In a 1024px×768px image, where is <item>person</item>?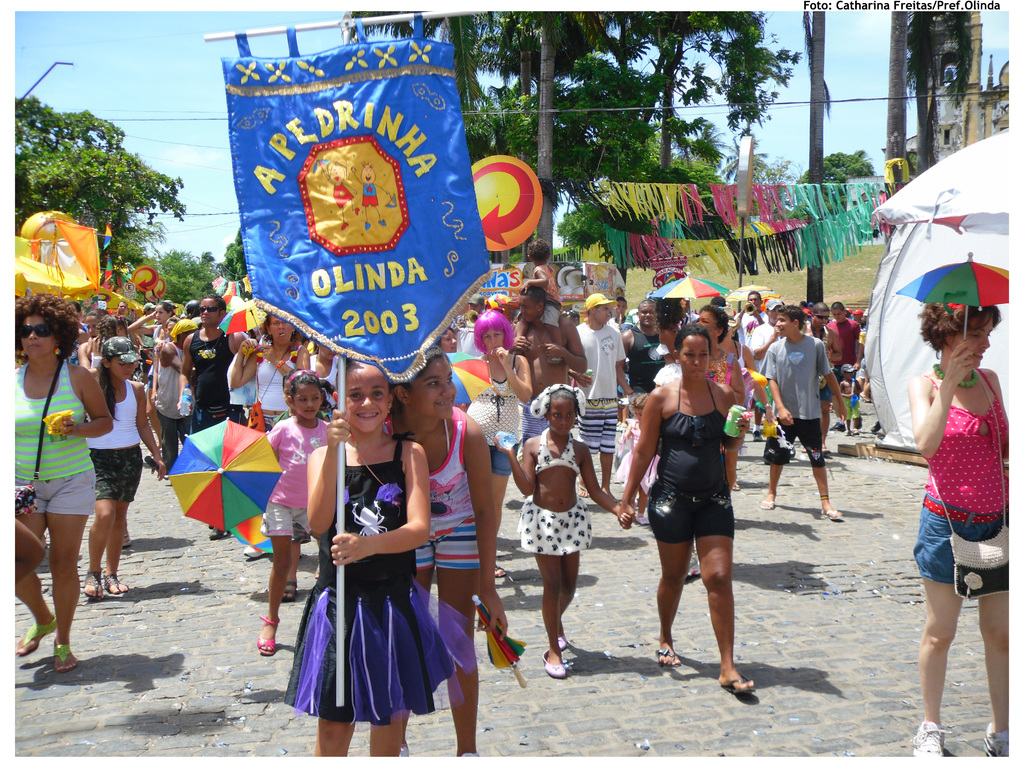
BBox(824, 303, 859, 416).
